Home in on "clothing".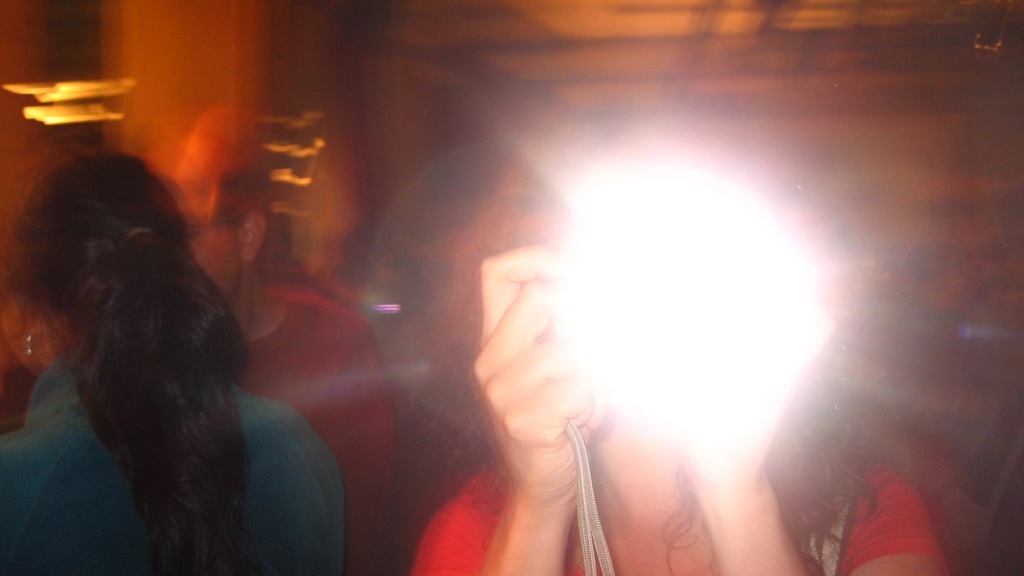
Homed in at region(415, 458, 929, 575).
